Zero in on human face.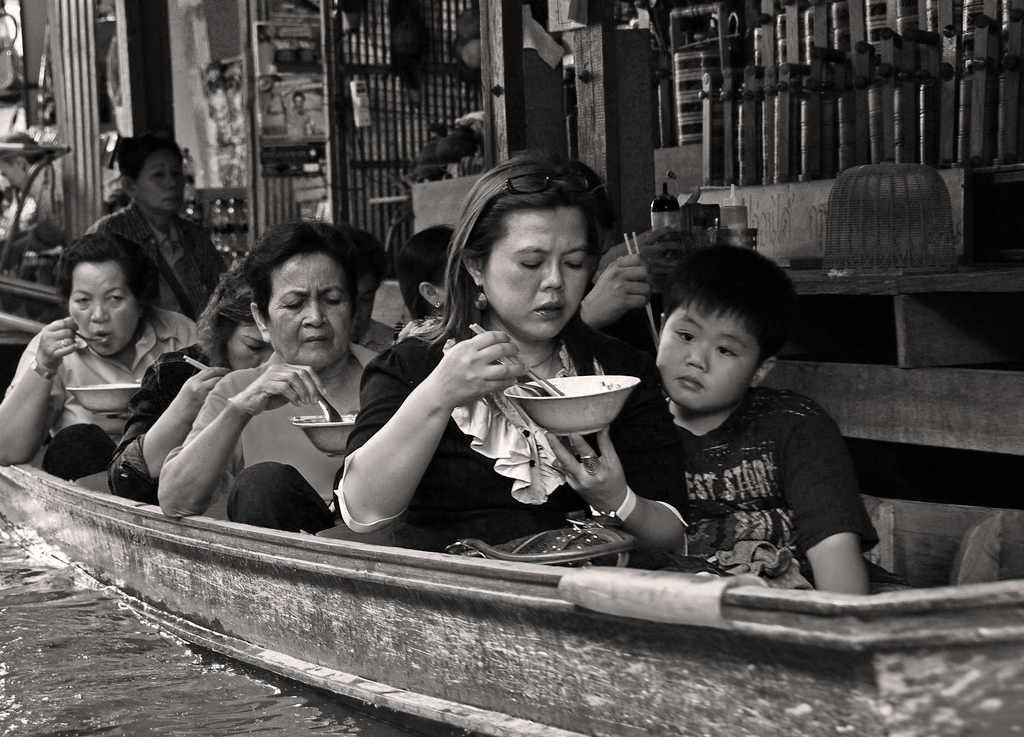
Zeroed in: select_region(230, 319, 272, 373).
